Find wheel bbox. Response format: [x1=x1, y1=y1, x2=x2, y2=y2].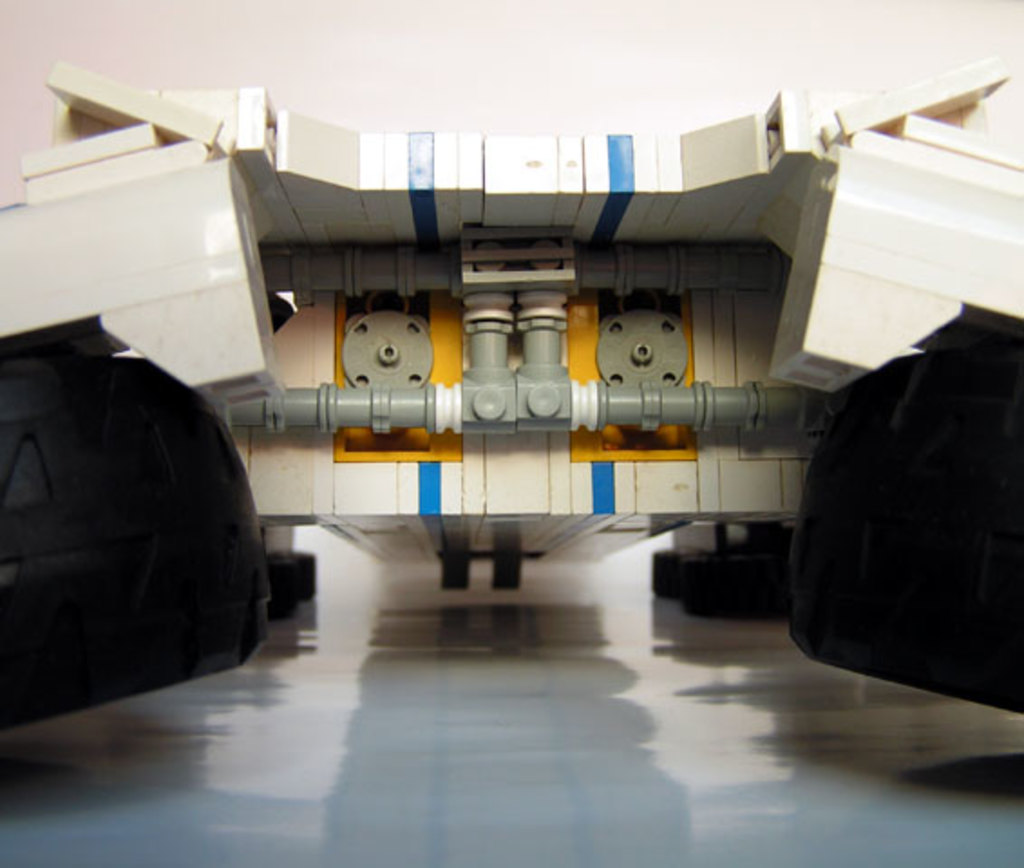
[x1=597, y1=309, x2=689, y2=389].
